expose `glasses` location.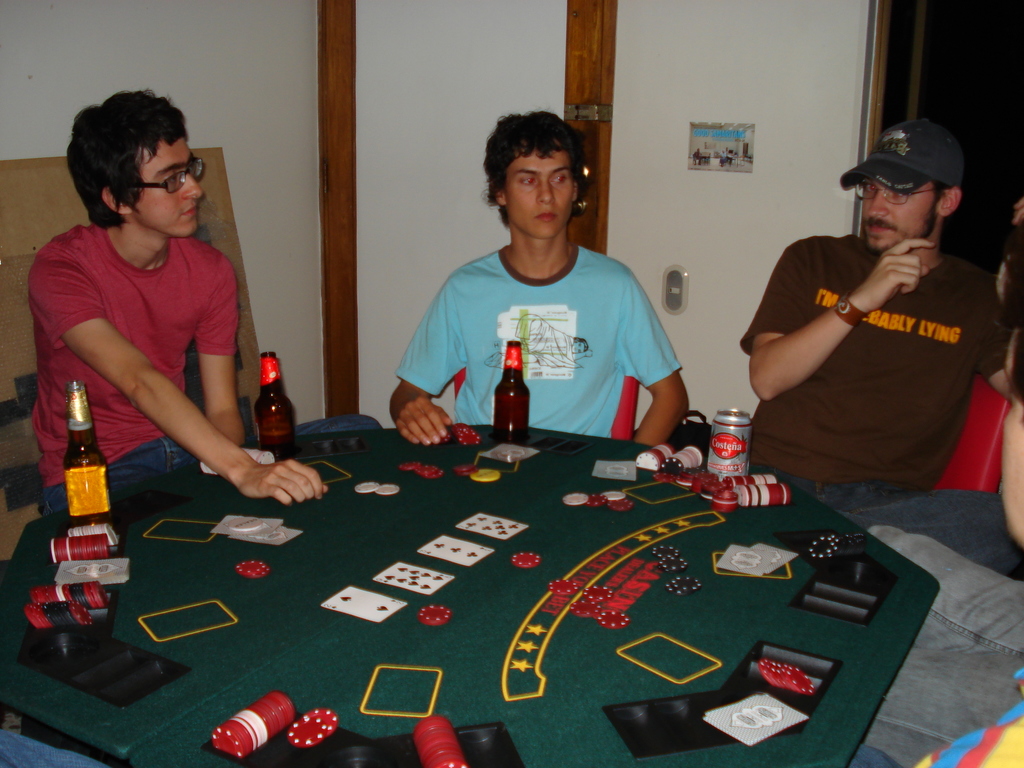
Exposed at locate(854, 180, 948, 204).
